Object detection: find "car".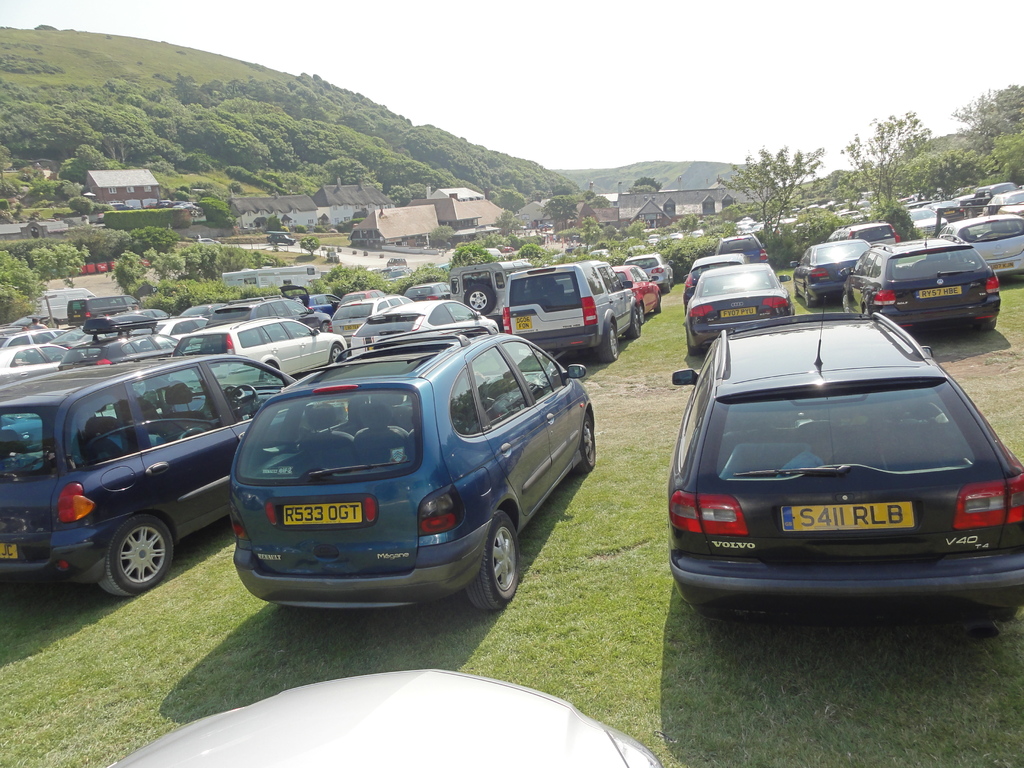
<bbox>106, 670, 662, 767</bbox>.
